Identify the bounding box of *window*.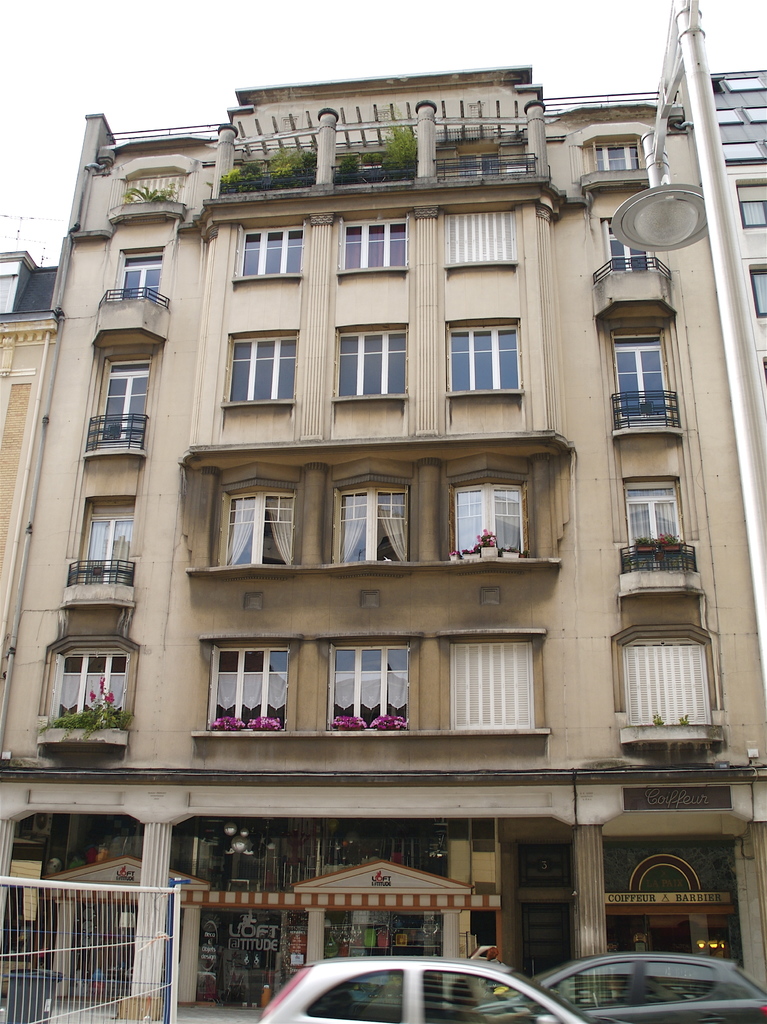
[left=441, top=323, right=518, bottom=392].
